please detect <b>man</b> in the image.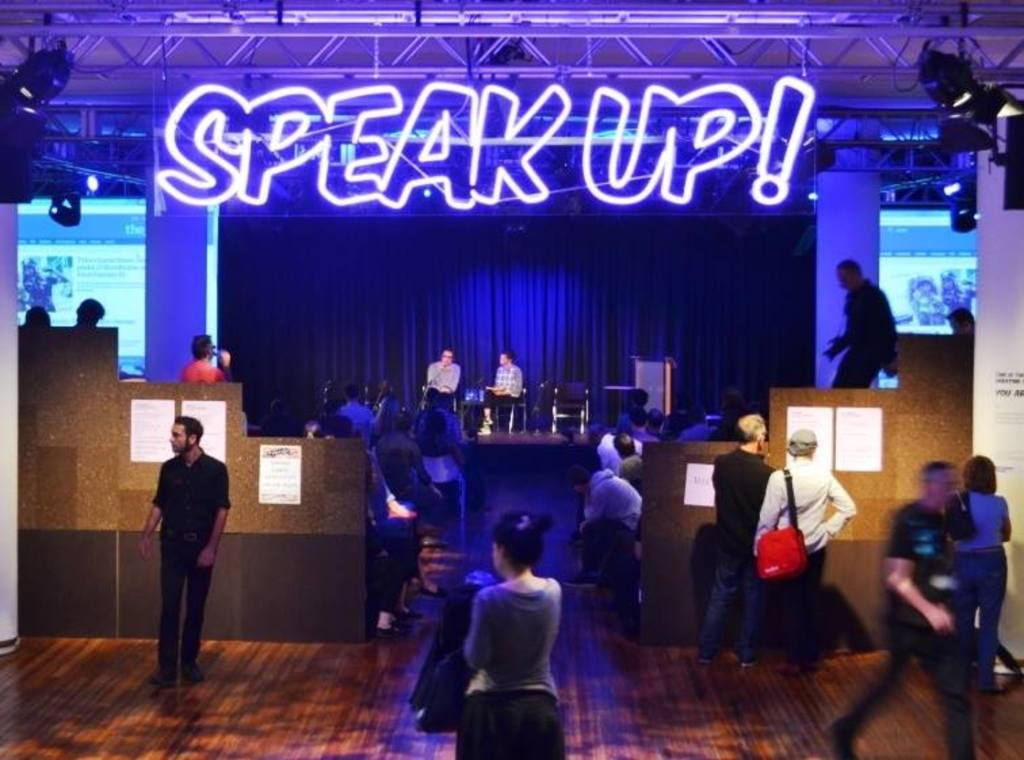
(x1=345, y1=385, x2=375, y2=443).
